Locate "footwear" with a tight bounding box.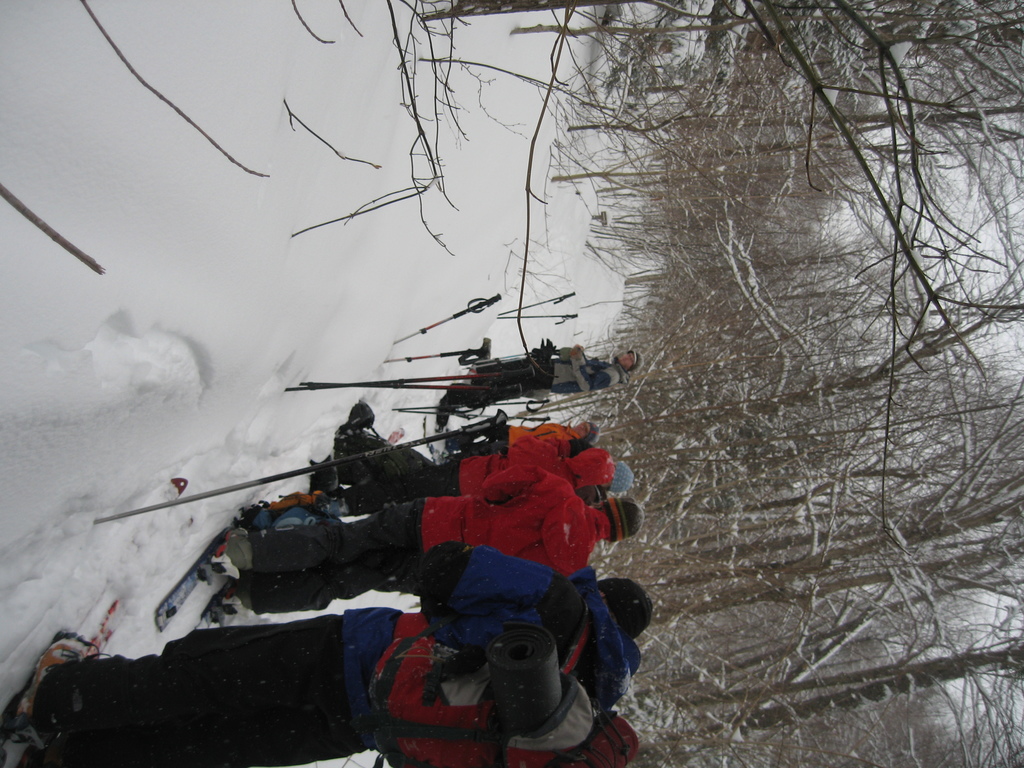
bbox=(4, 627, 99, 736).
